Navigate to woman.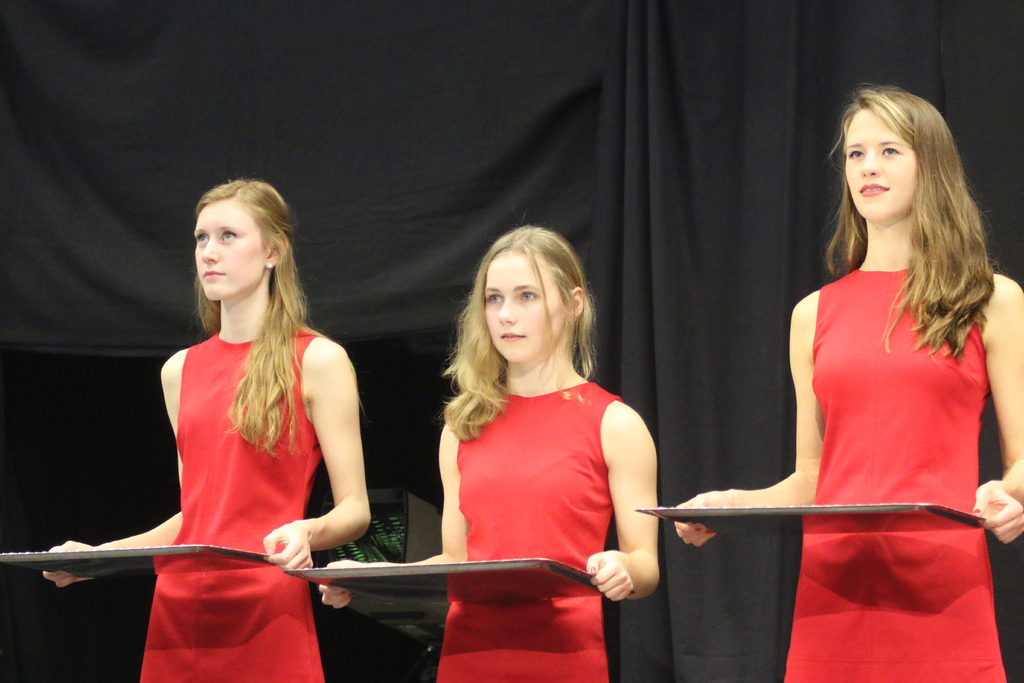
Navigation target: 320/227/659/682.
